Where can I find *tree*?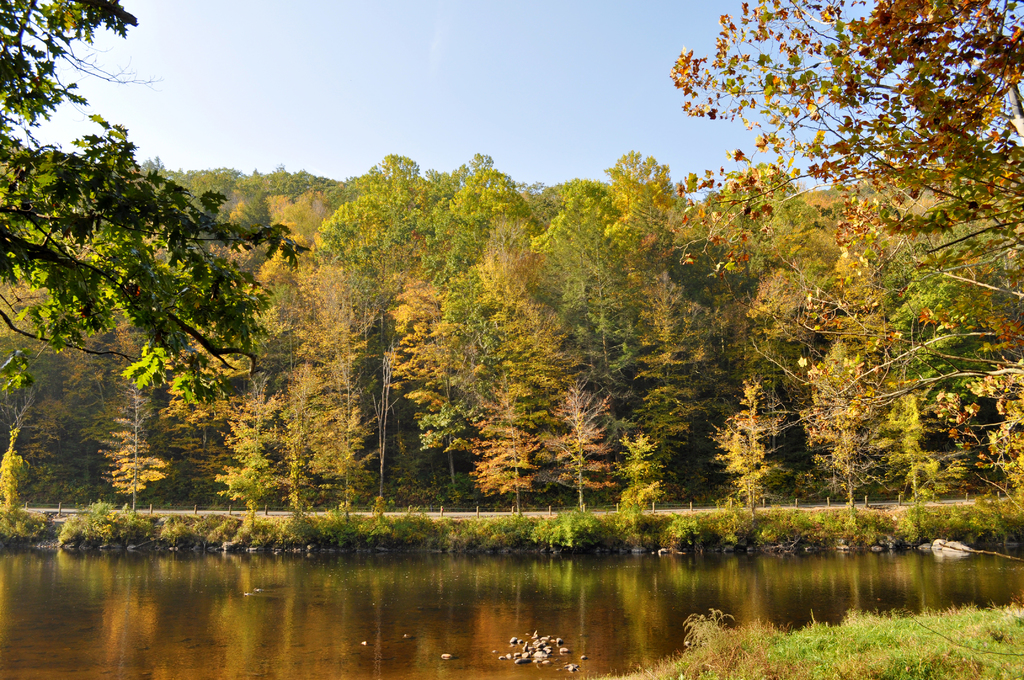
You can find it at 216/439/283/527.
